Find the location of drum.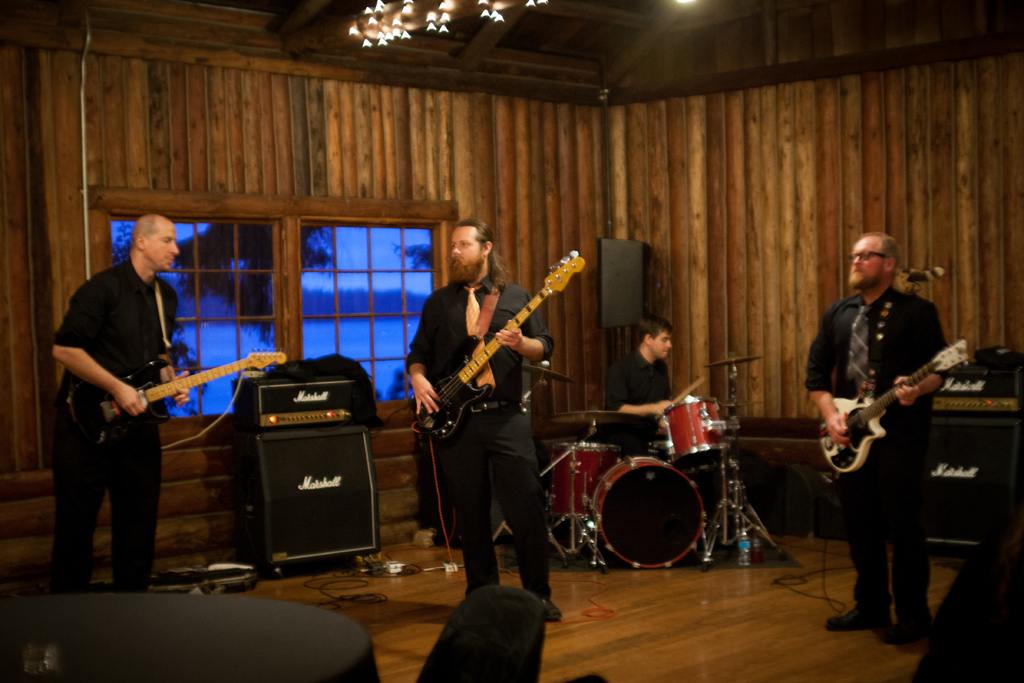
Location: crop(663, 395, 729, 472).
